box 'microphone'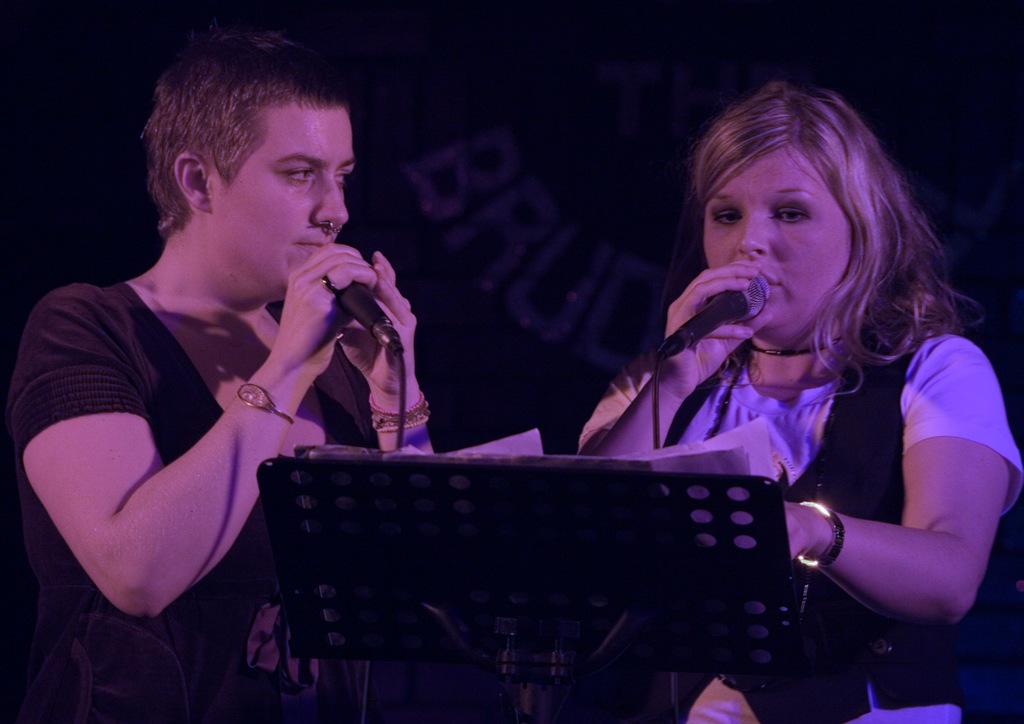
left=657, top=273, right=772, bottom=360
